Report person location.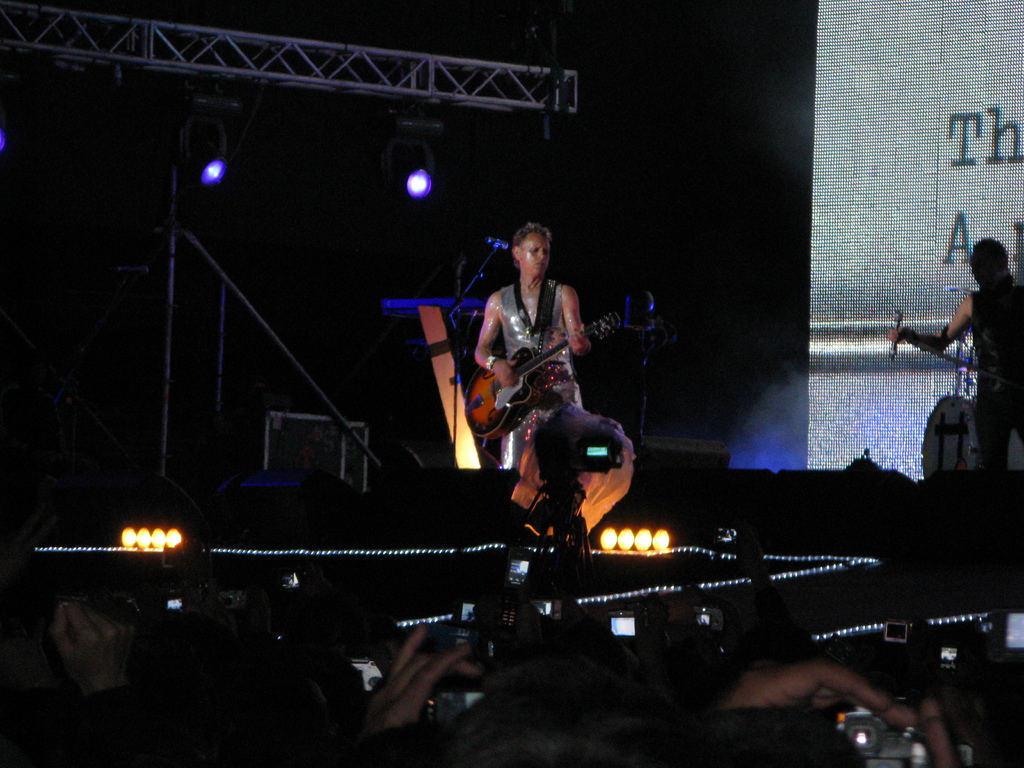
Report: <region>474, 219, 593, 473</region>.
